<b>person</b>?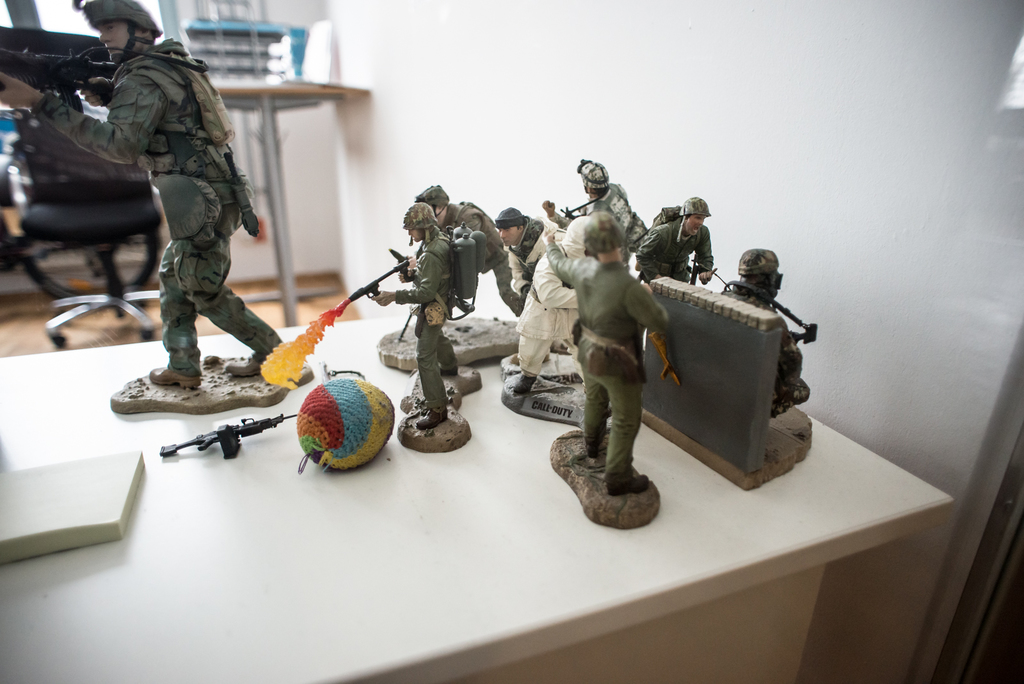
x1=513, y1=215, x2=589, y2=399
